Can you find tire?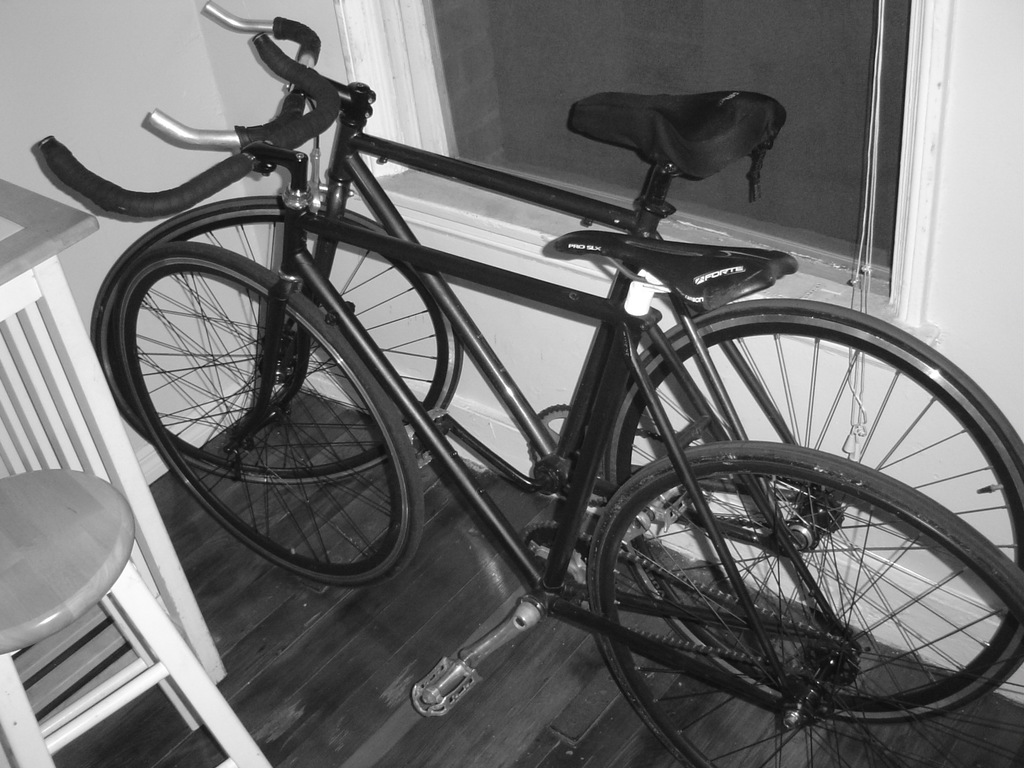
Yes, bounding box: region(109, 241, 431, 590).
